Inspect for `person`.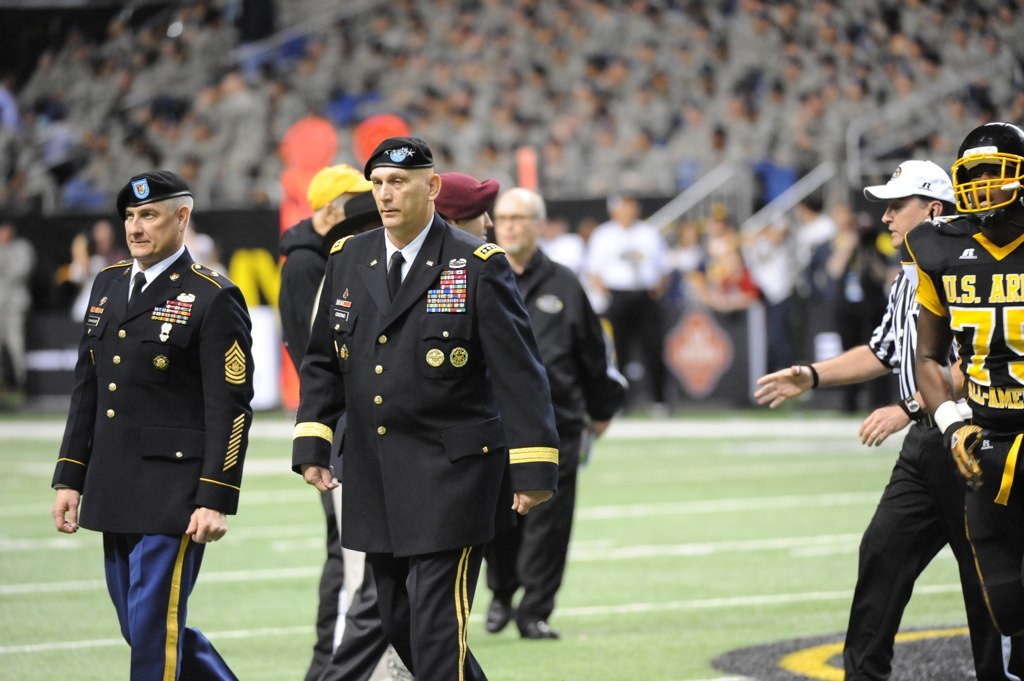
Inspection: [56, 167, 246, 676].
